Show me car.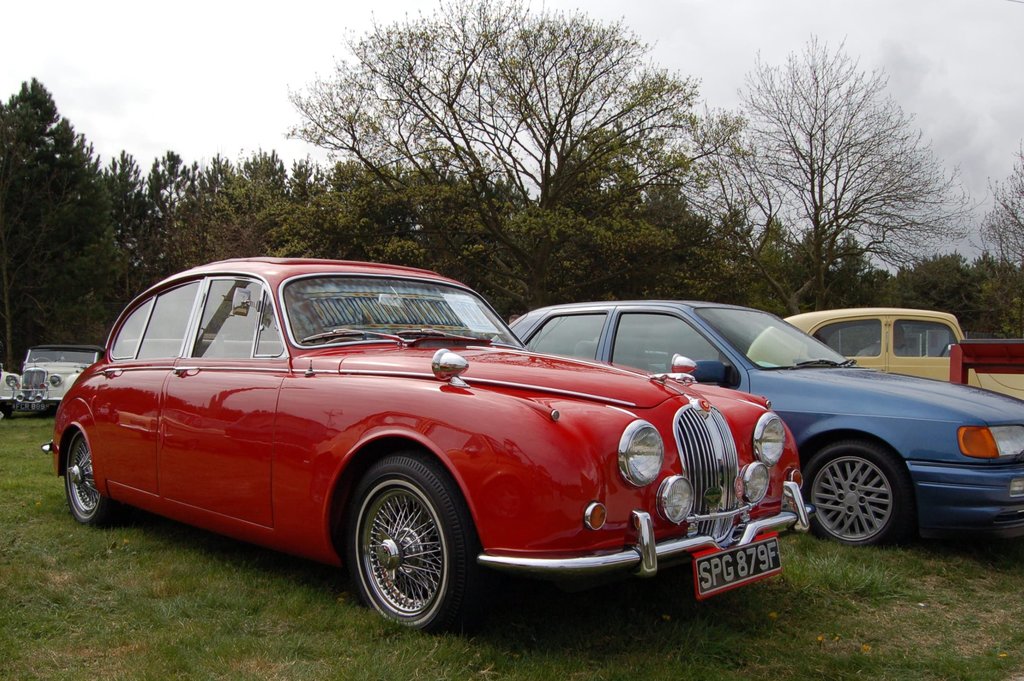
car is here: (746,308,1023,400).
